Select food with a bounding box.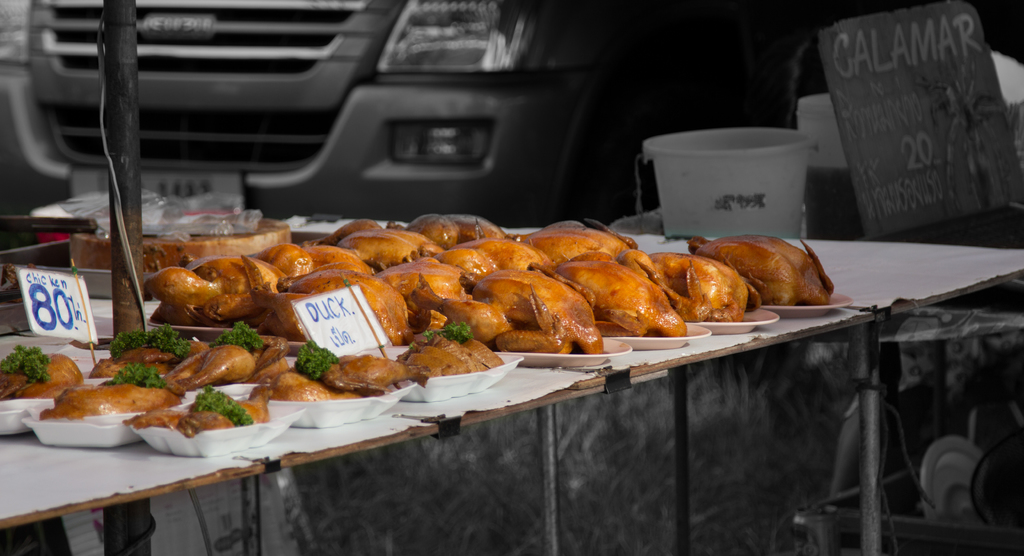
137,380,264,436.
